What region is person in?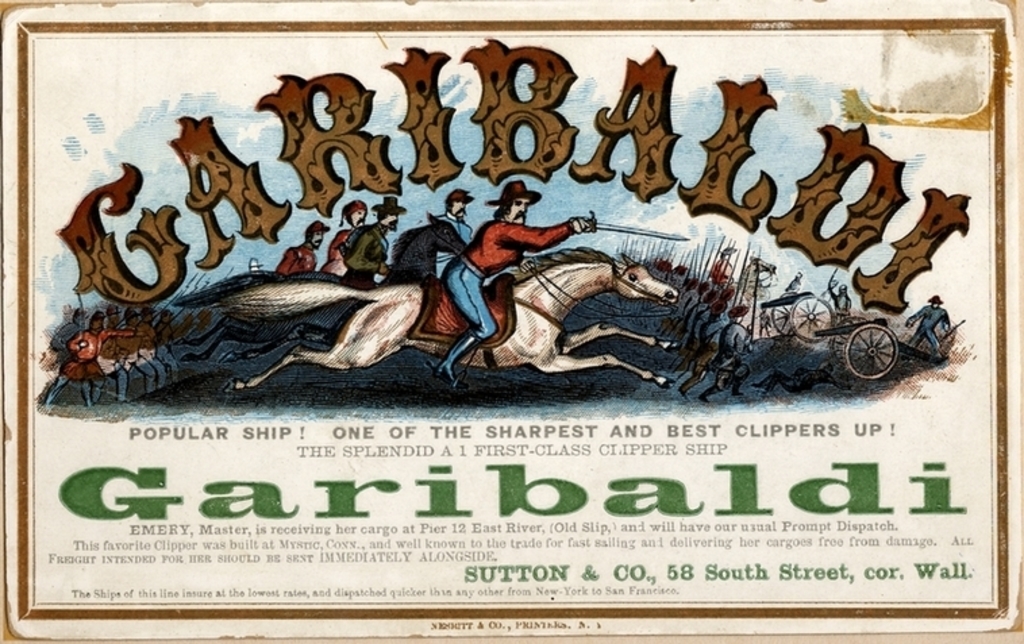
900,290,954,365.
